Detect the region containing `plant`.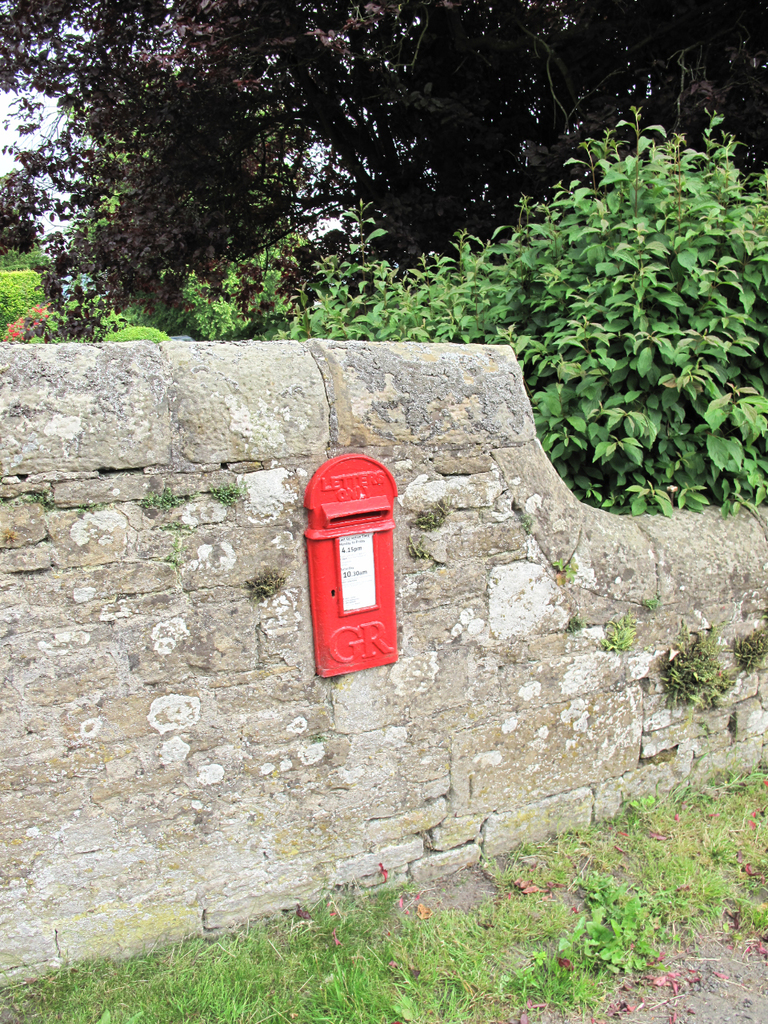
(551, 554, 578, 580).
